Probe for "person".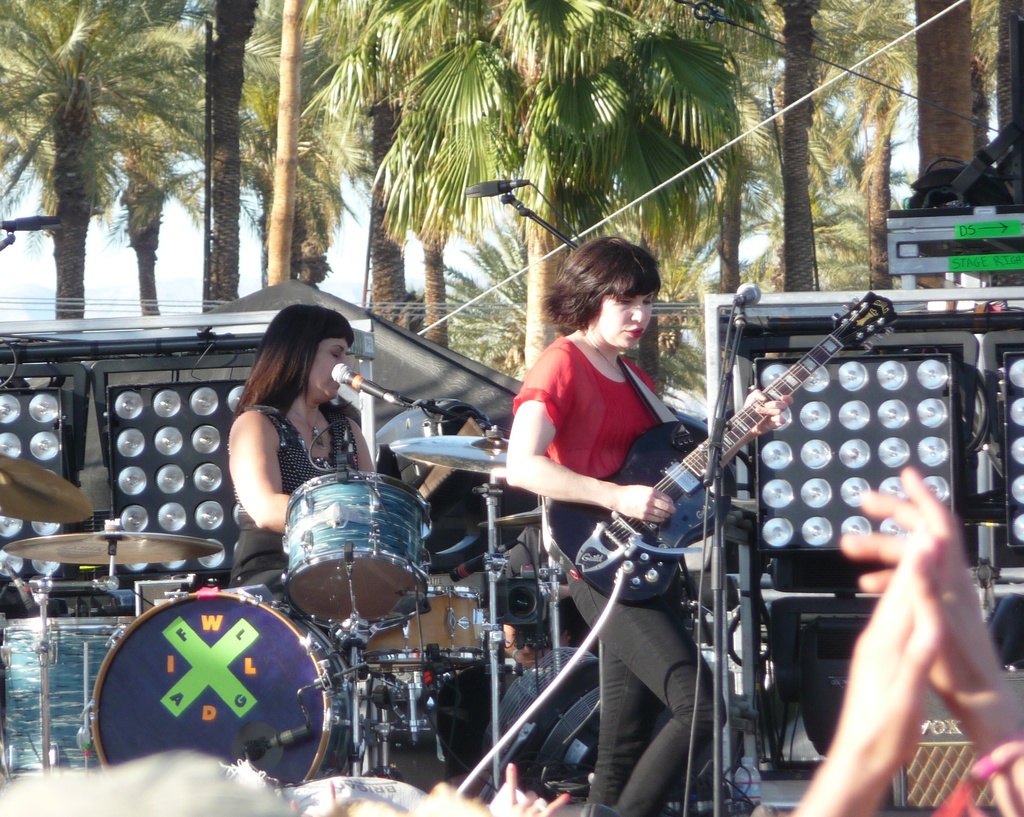
Probe result: 226/305/376/615.
